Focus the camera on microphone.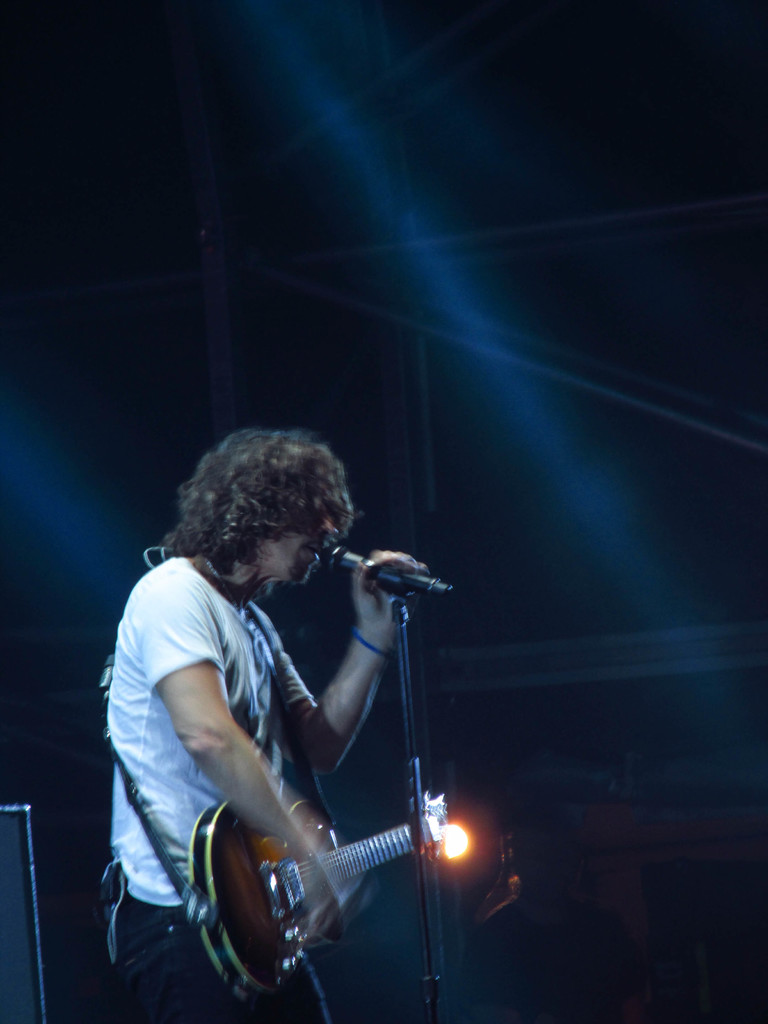
Focus region: box=[300, 544, 451, 612].
